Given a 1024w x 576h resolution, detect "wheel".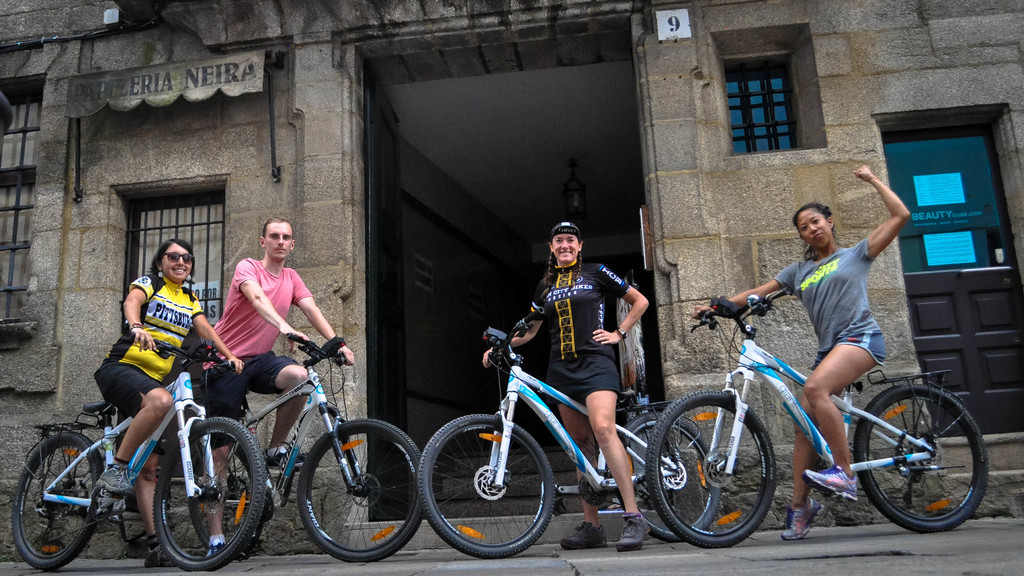
box=[850, 376, 990, 529].
